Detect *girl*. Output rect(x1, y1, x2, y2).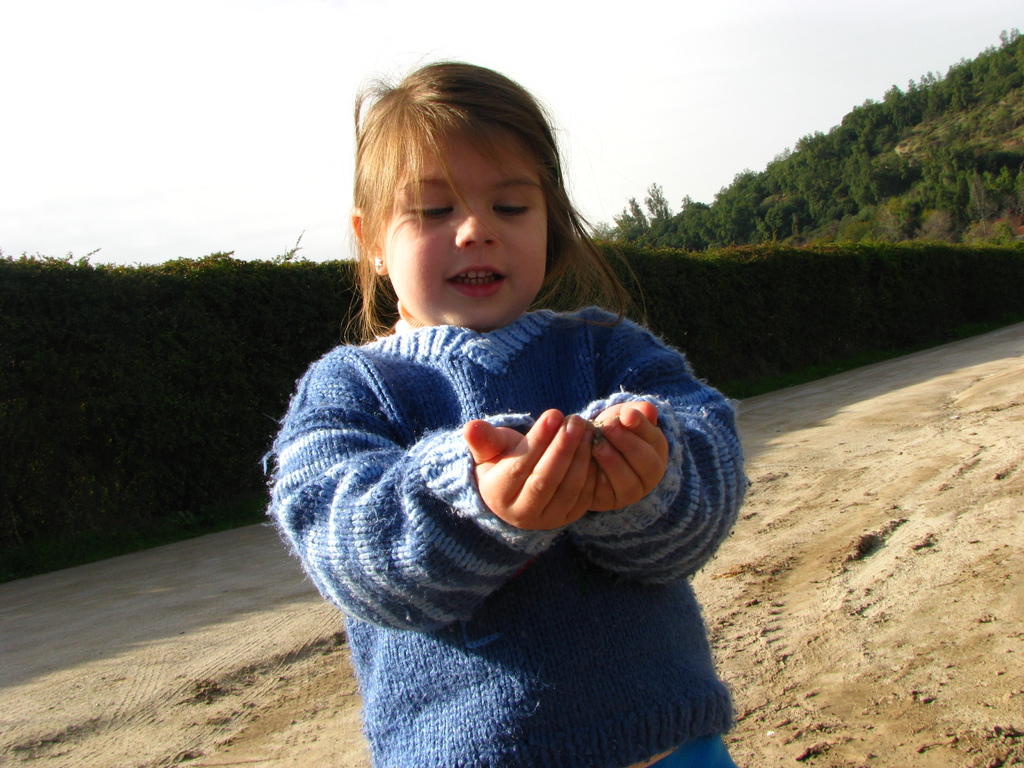
rect(257, 31, 747, 767).
